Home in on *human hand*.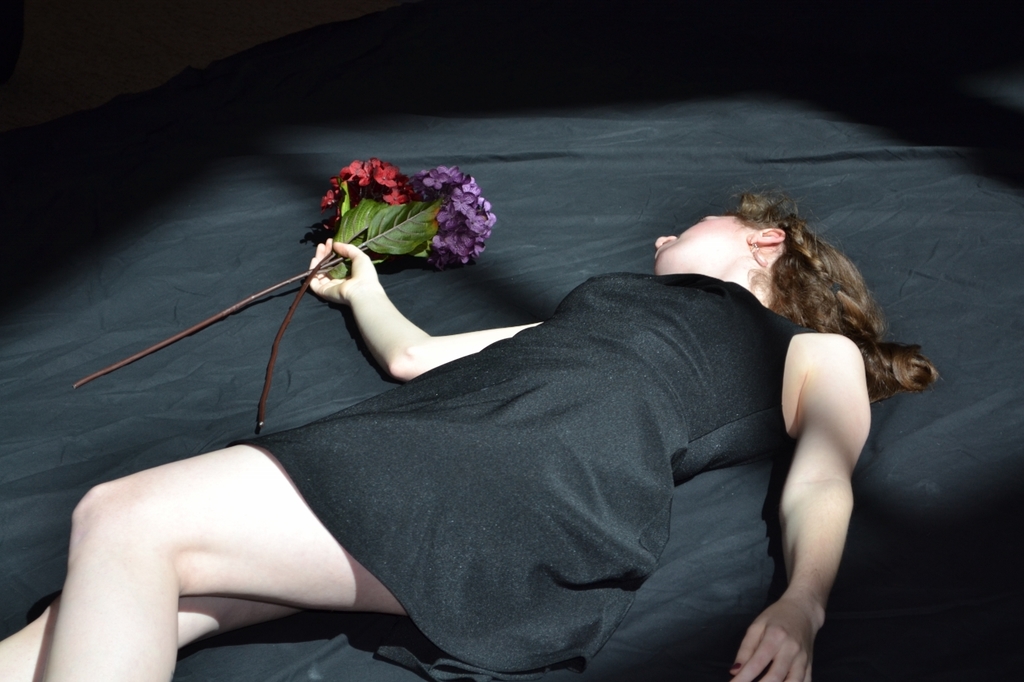
Homed in at locate(307, 237, 378, 311).
